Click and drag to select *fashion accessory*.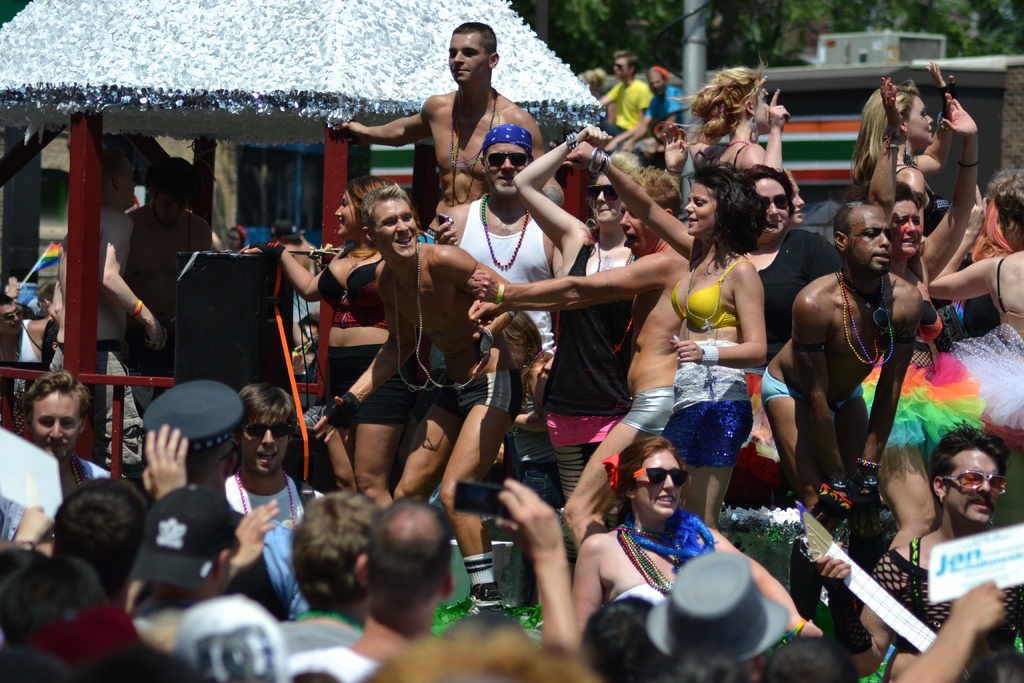
Selection: <region>628, 507, 719, 570</region>.
